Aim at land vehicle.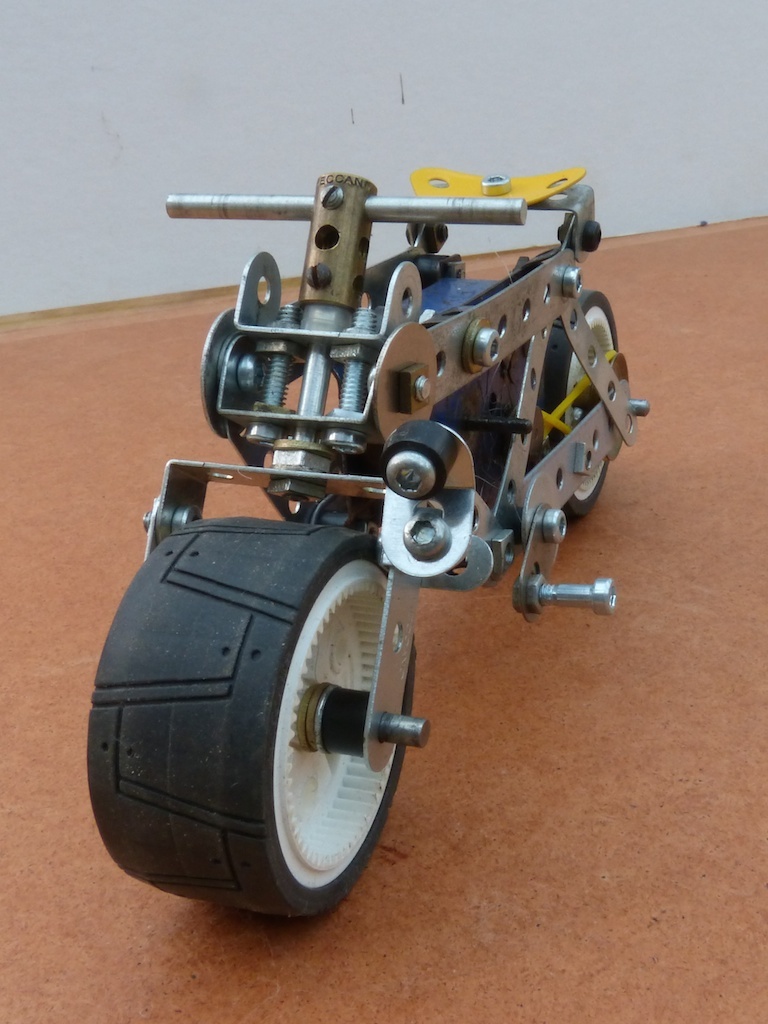
Aimed at rect(74, 204, 675, 898).
